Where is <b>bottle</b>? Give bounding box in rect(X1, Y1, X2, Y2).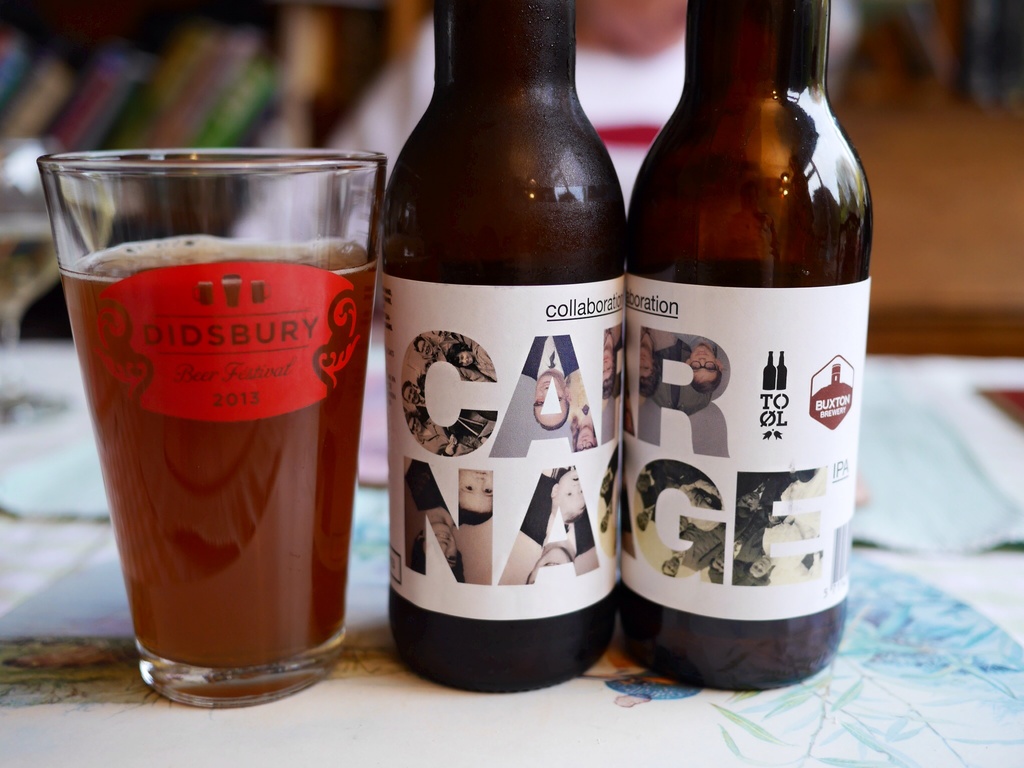
rect(618, 13, 876, 664).
